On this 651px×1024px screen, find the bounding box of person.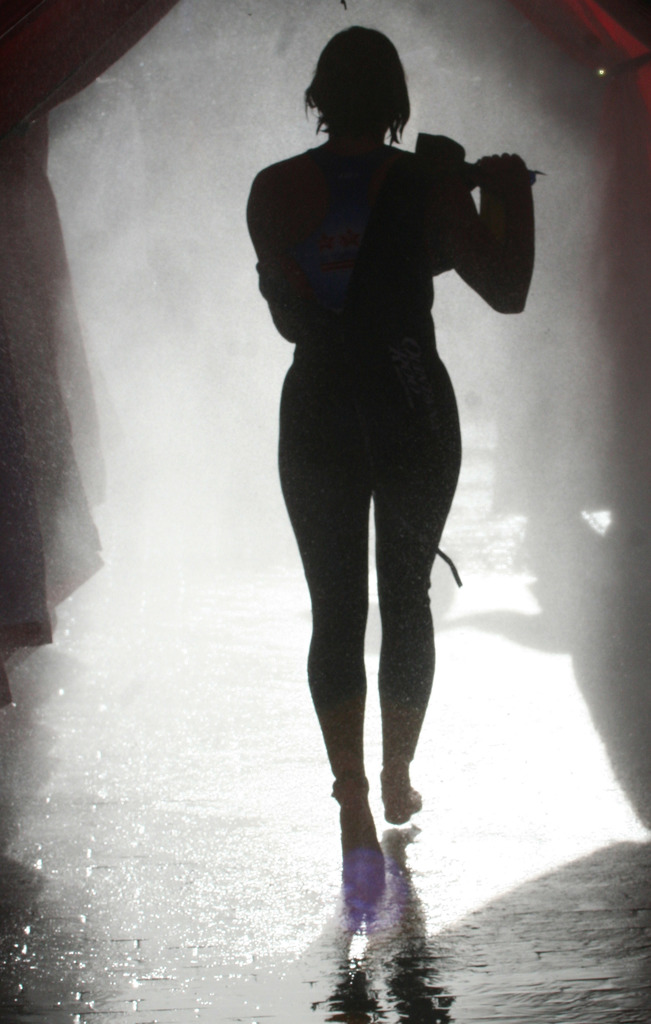
Bounding box: bbox=(244, 29, 545, 817).
